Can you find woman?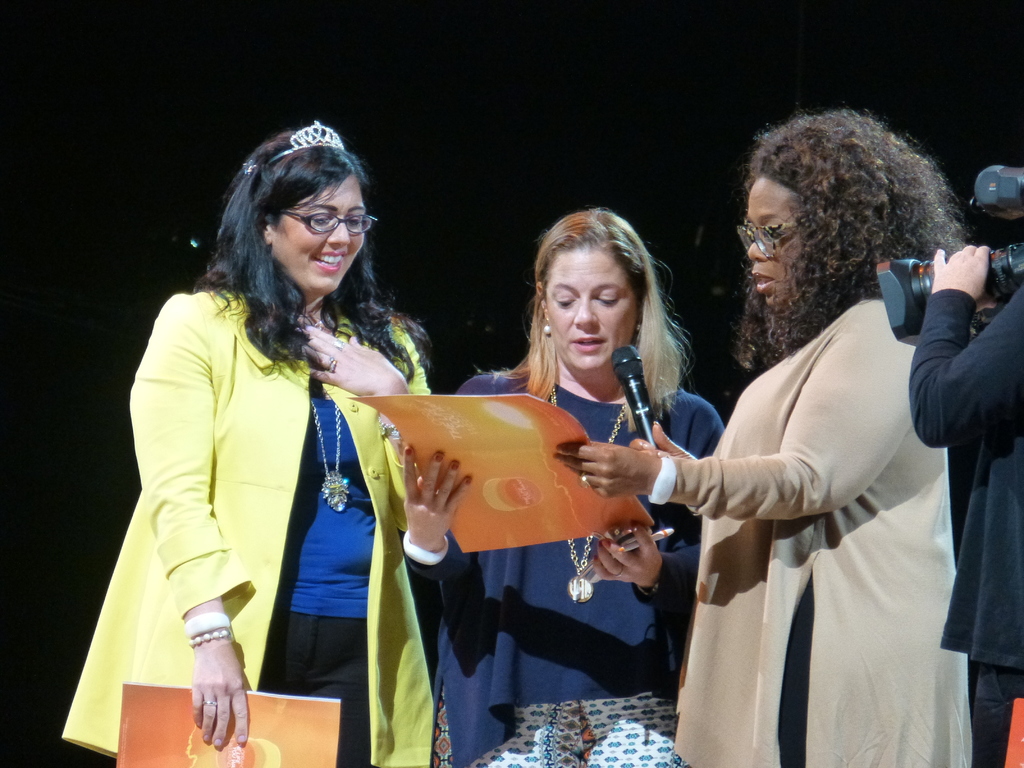
Yes, bounding box: 402, 210, 723, 764.
